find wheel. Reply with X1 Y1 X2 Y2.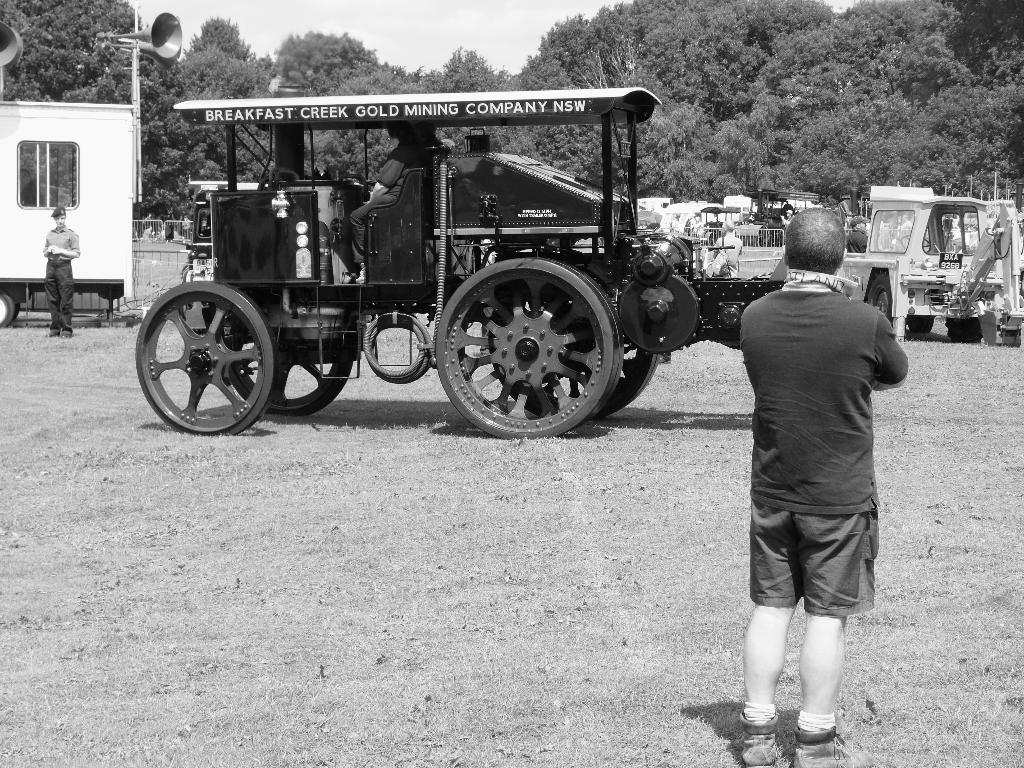
135 279 276 436.
